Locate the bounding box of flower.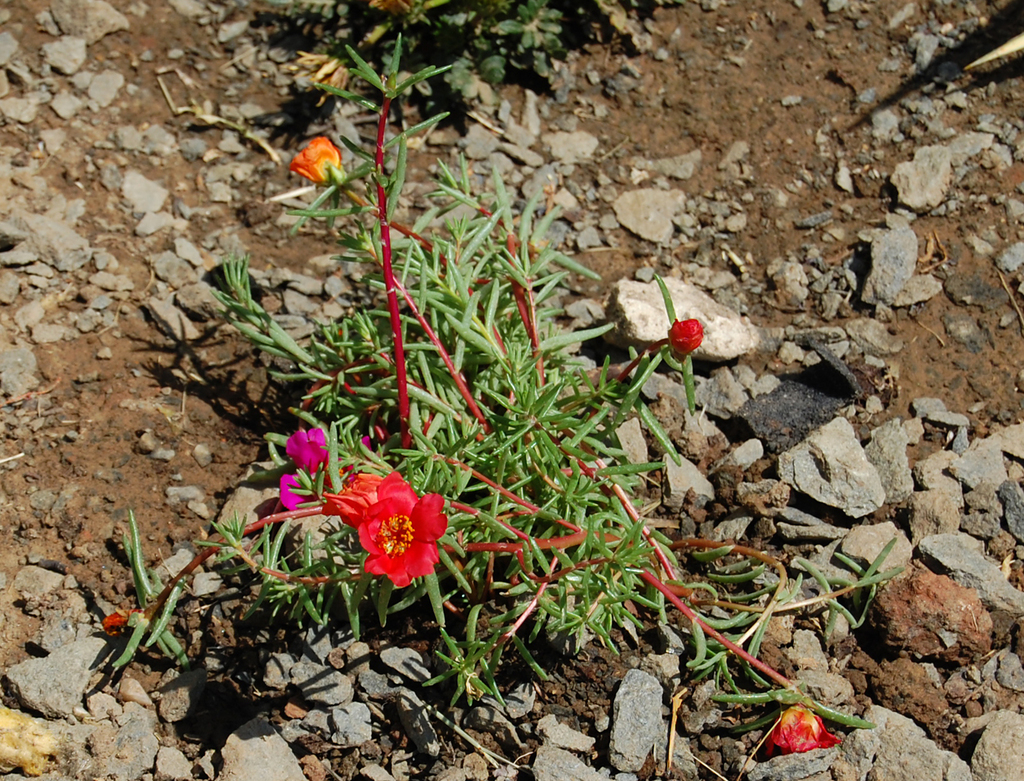
Bounding box: locate(281, 472, 309, 508).
